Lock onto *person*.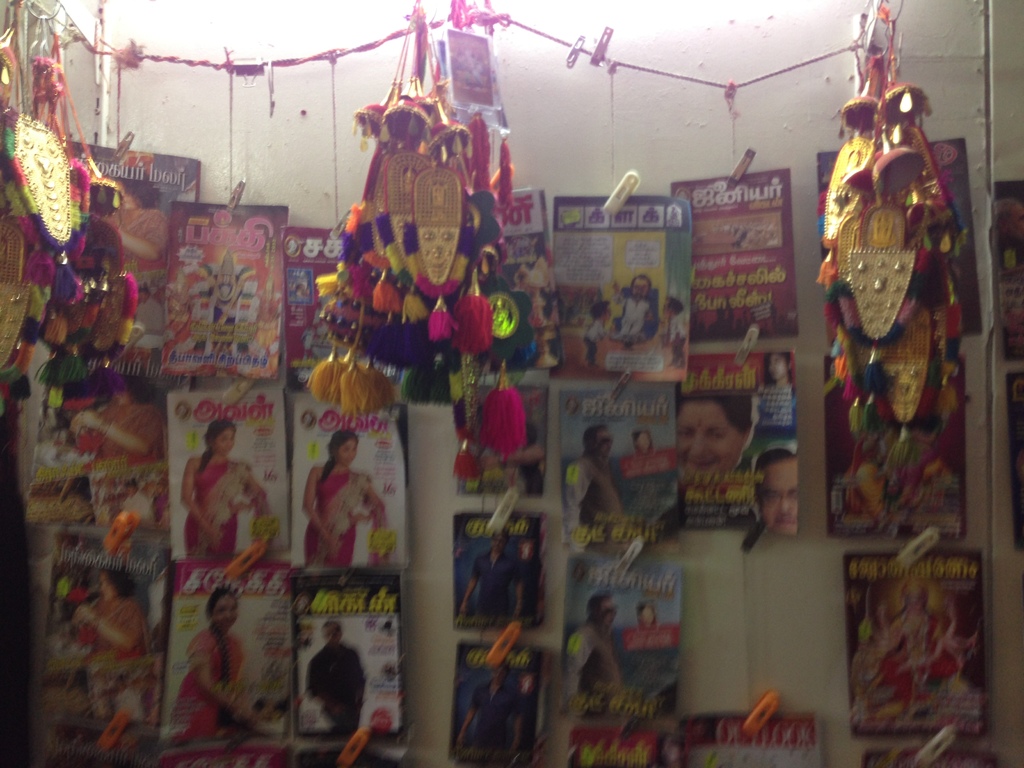
Locked: select_region(294, 430, 365, 592).
